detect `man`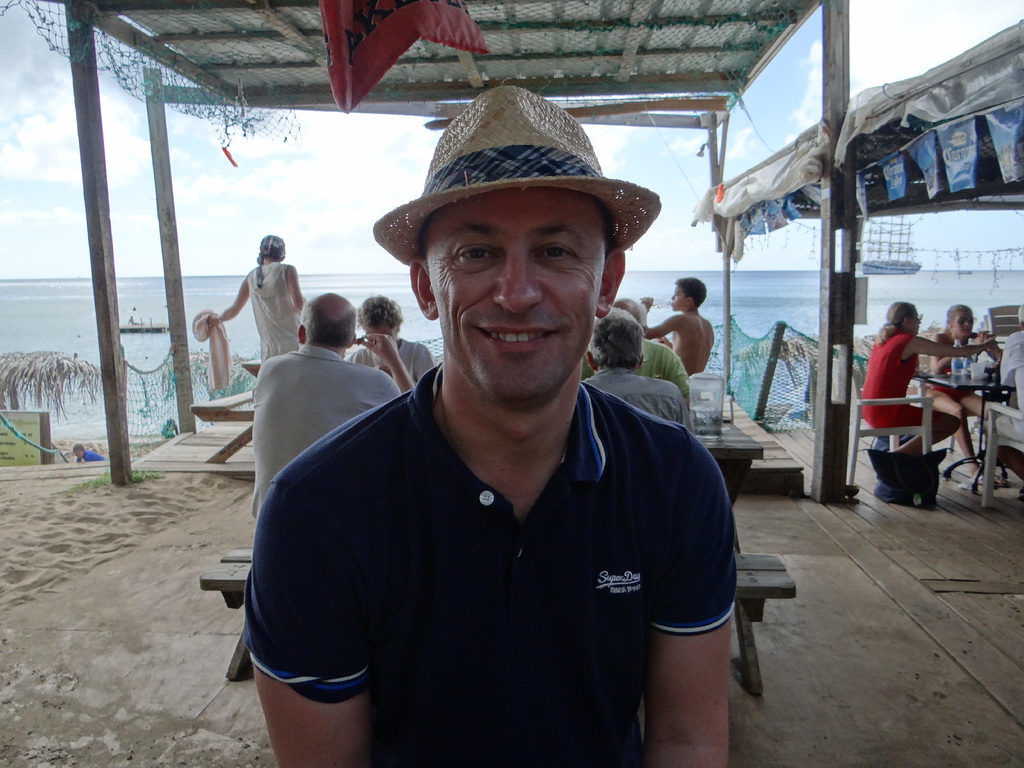
locate(247, 291, 415, 513)
